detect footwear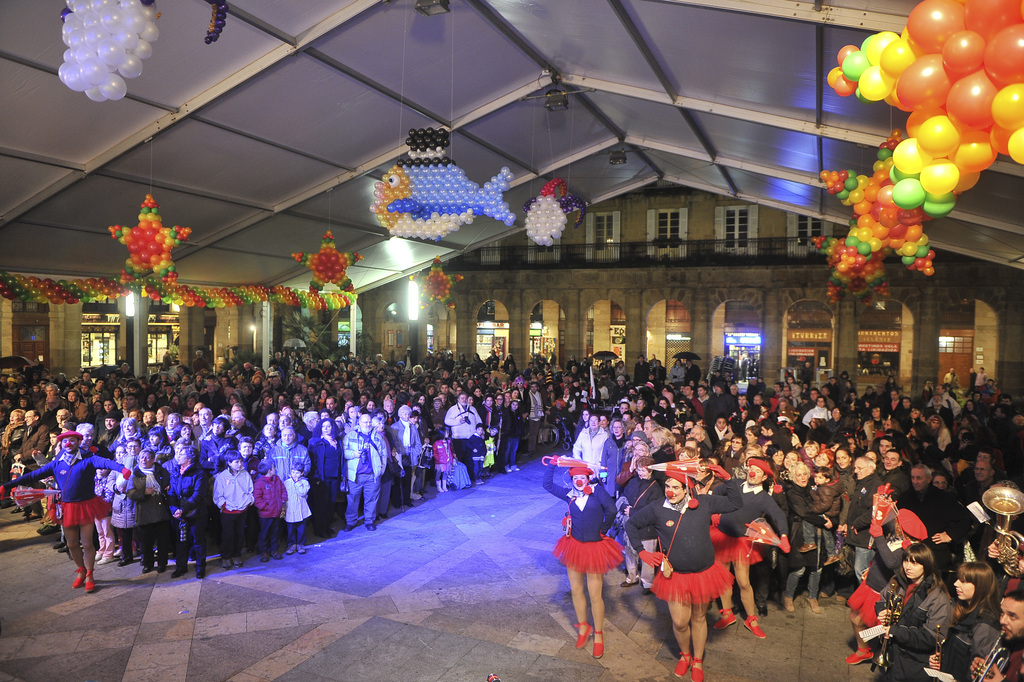
(x1=782, y1=597, x2=794, y2=613)
